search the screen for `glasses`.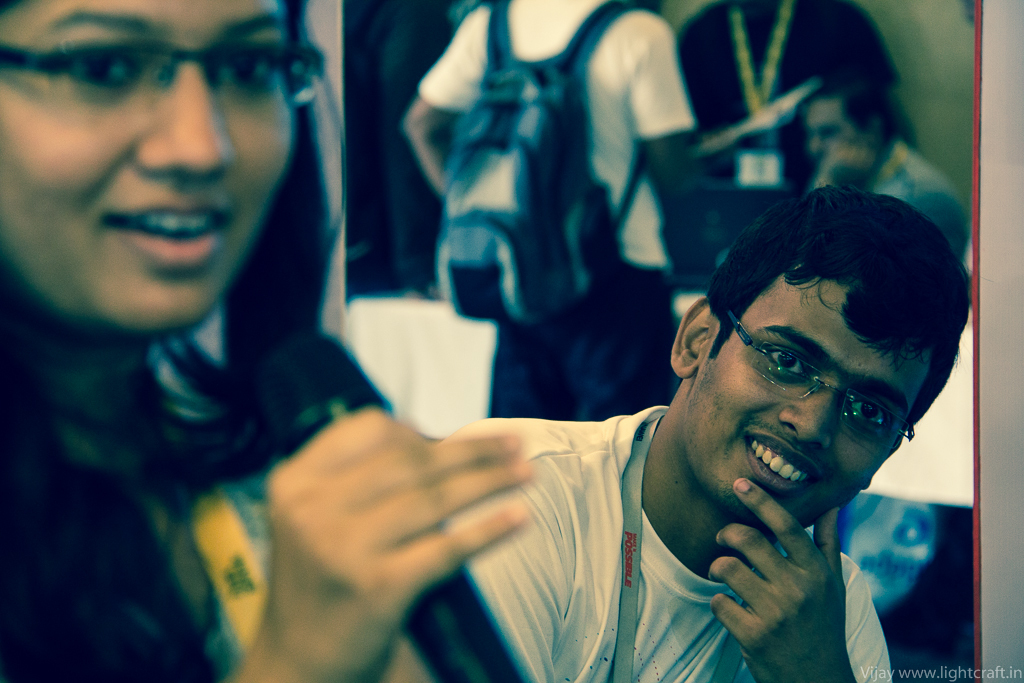
Found at x1=731 y1=312 x2=920 y2=452.
